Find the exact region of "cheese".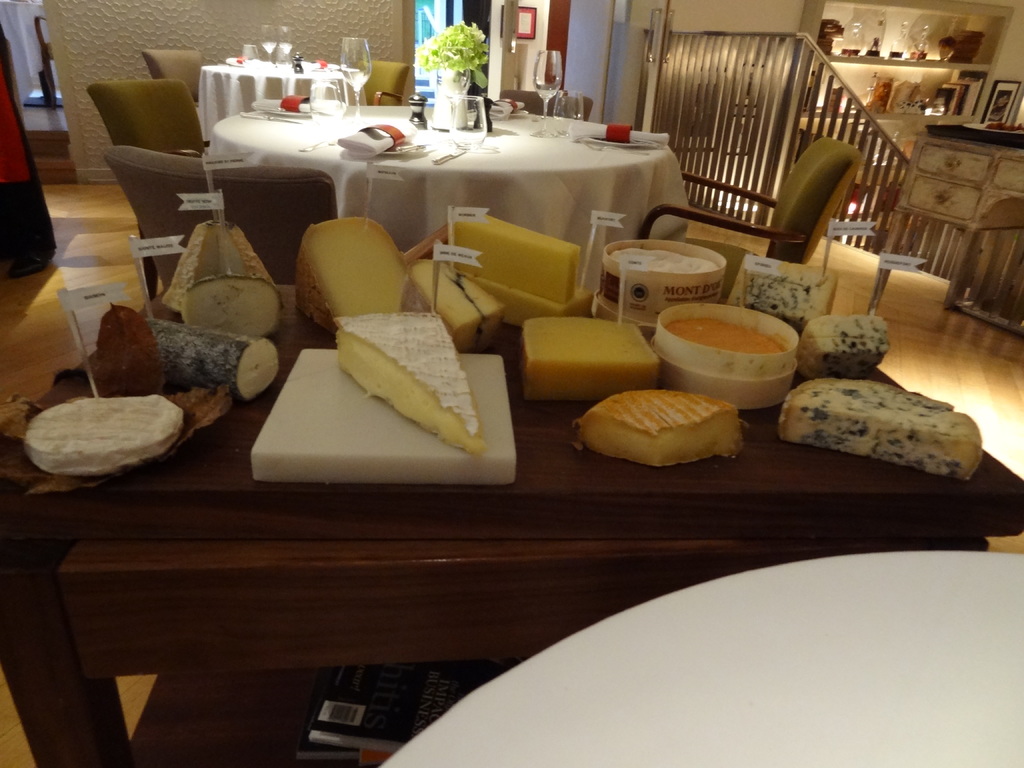
Exact region: Rect(294, 211, 428, 333).
